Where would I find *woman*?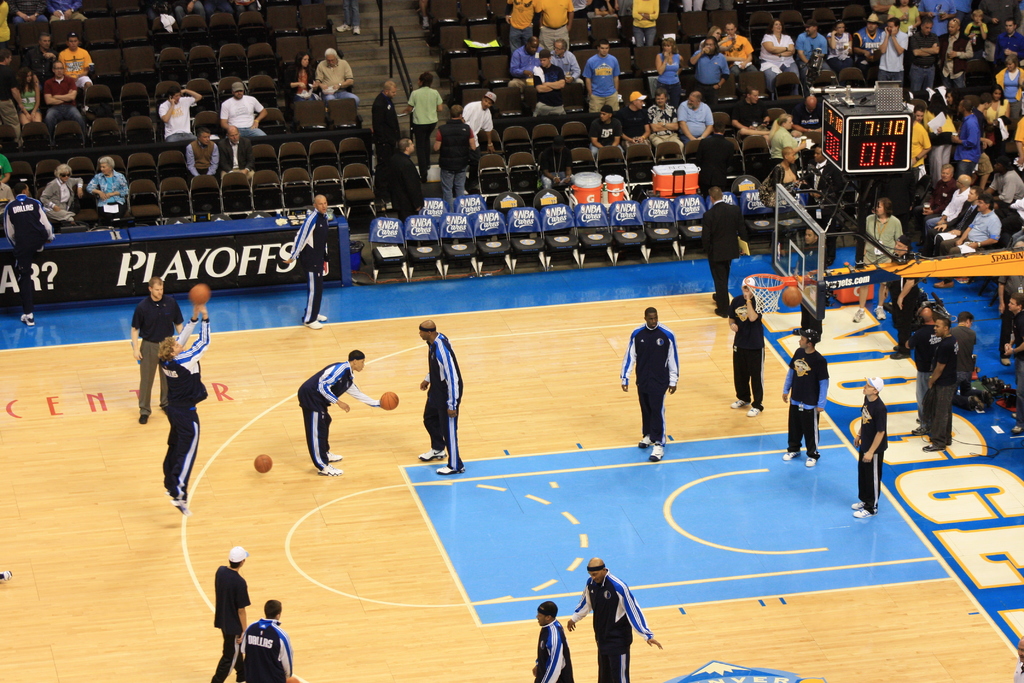
At (x1=10, y1=70, x2=44, y2=120).
